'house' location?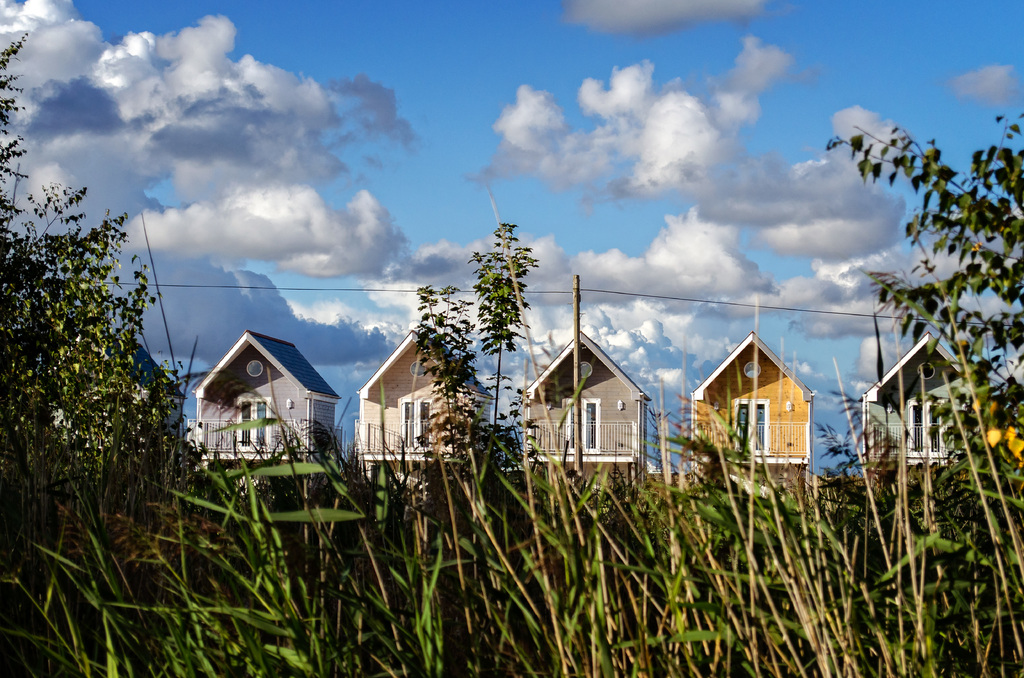
detection(519, 329, 649, 485)
